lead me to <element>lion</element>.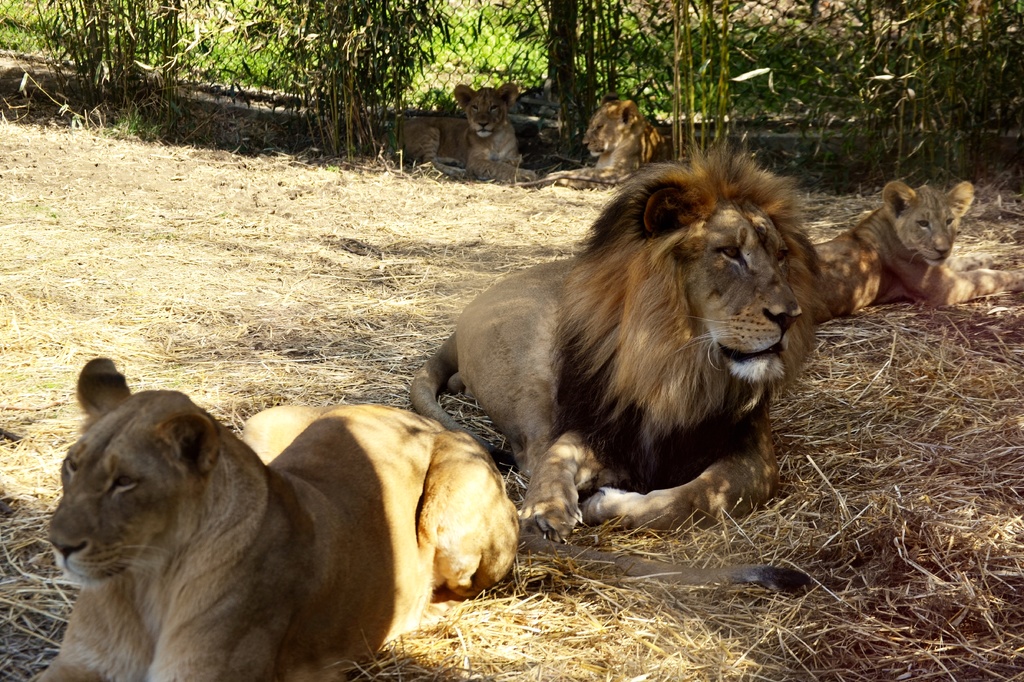
Lead to [414,147,822,539].
